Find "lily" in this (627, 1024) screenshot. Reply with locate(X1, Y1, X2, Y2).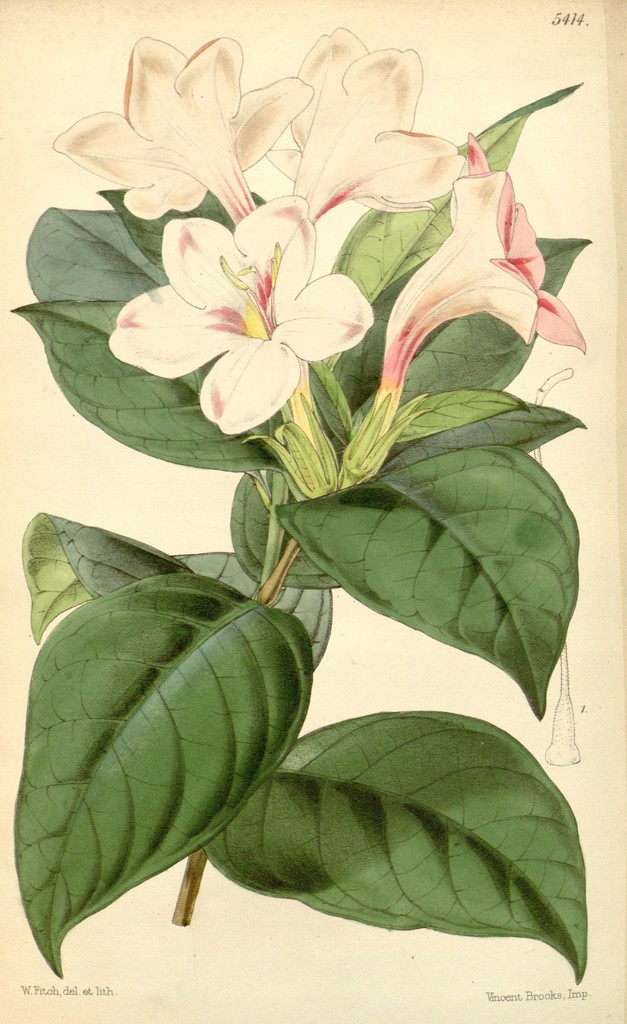
locate(47, 33, 317, 223).
